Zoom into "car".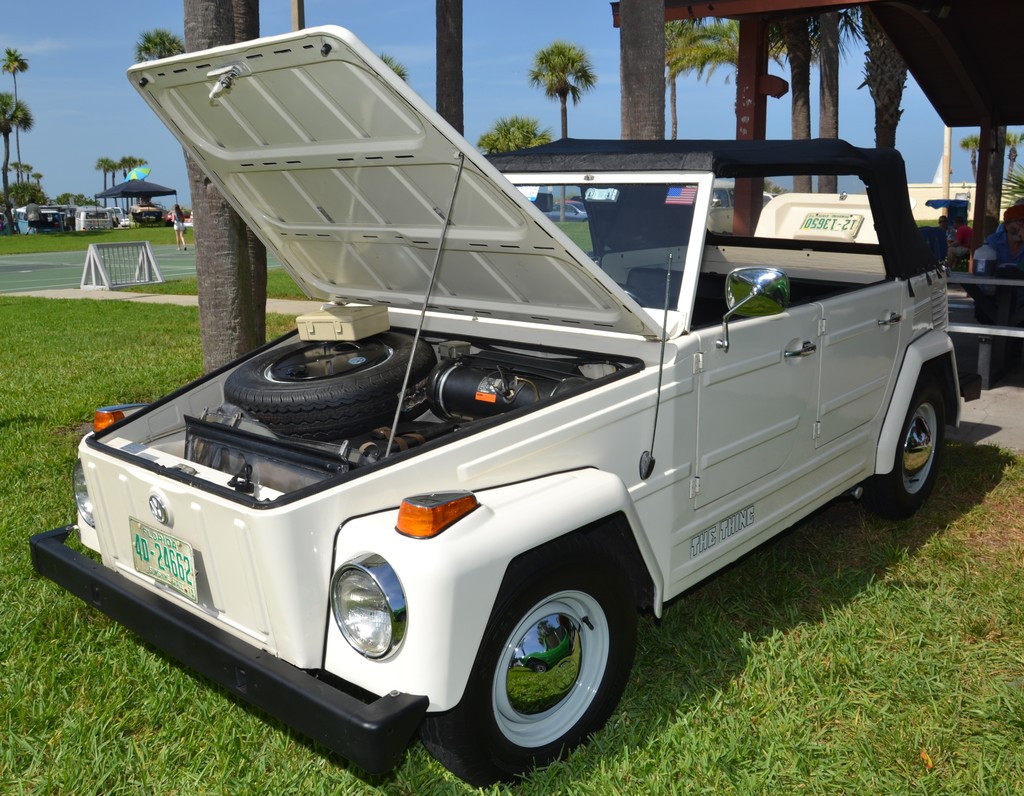
Zoom target: 27,22,974,782.
